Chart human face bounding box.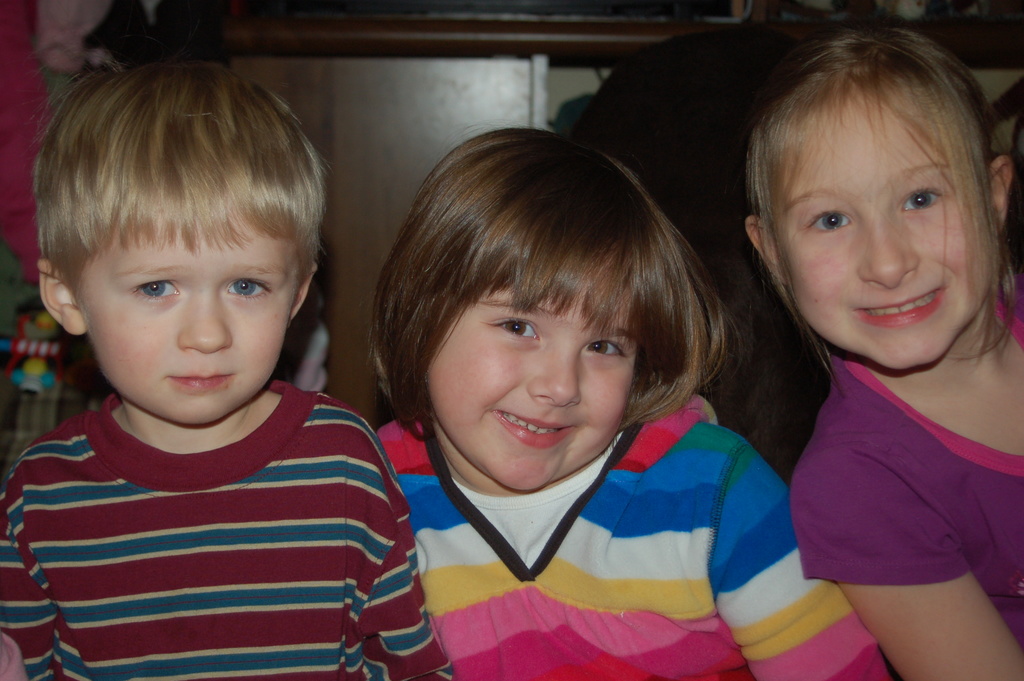
Charted: (x1=430, y1=261, x2=641, y2=486).
